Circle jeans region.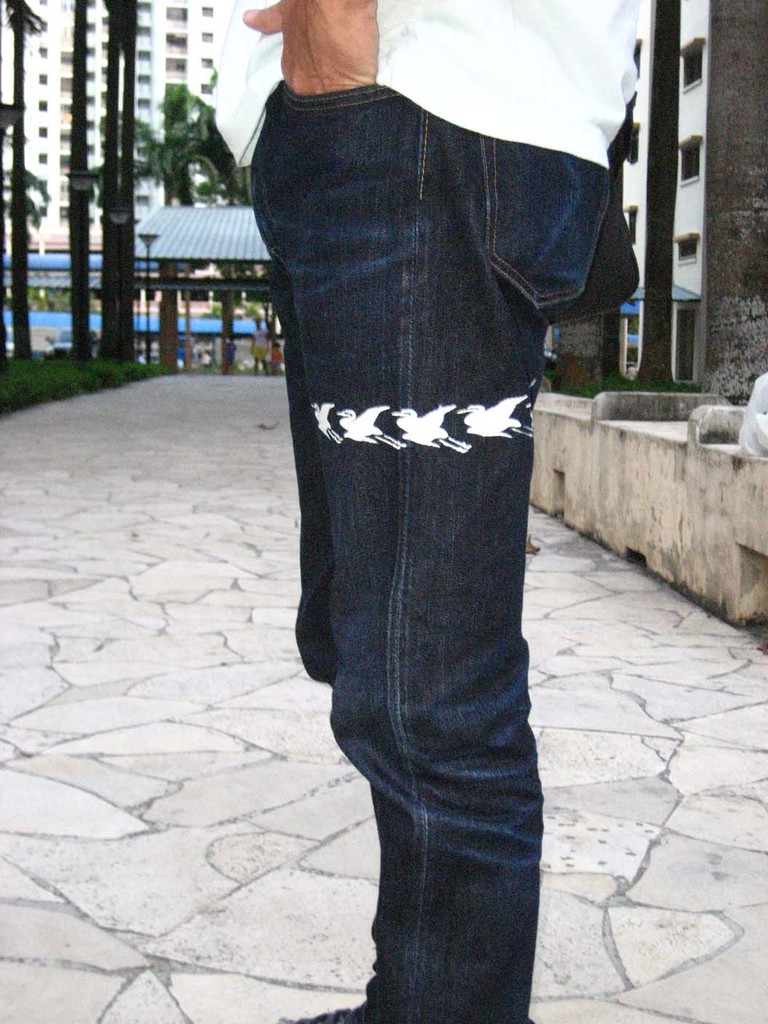
Region: crop(249, 81, 613, 1023).
